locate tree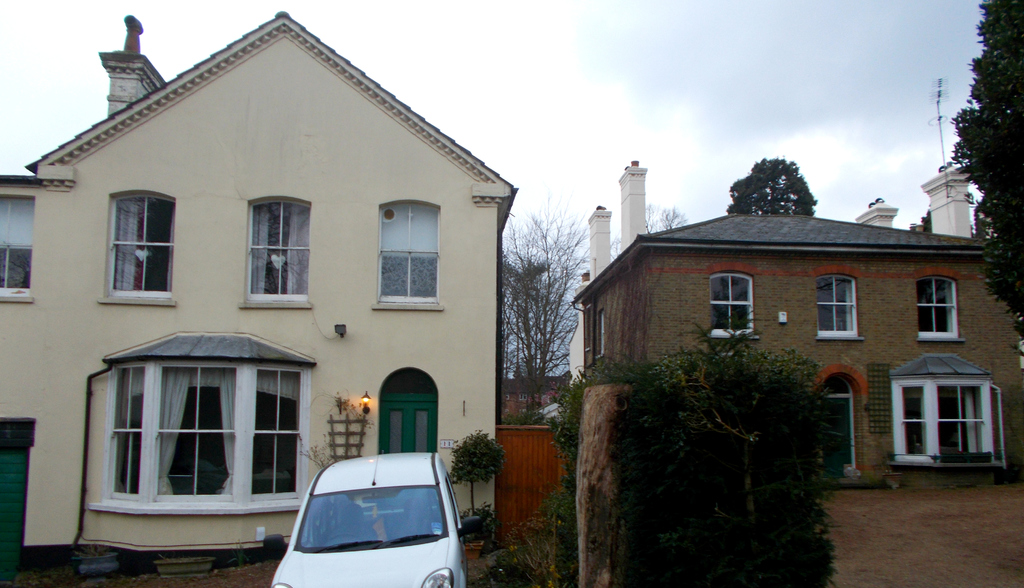
[945, 0, 1023, 357]
